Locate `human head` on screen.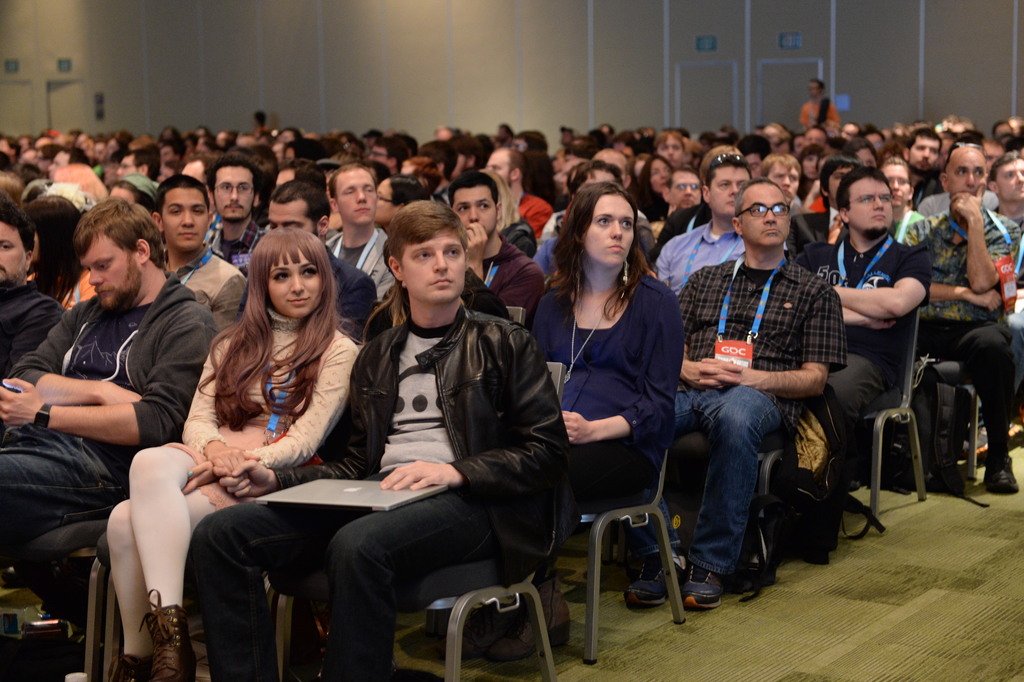
On screen at bbox=(383, 199, 468, 301).
